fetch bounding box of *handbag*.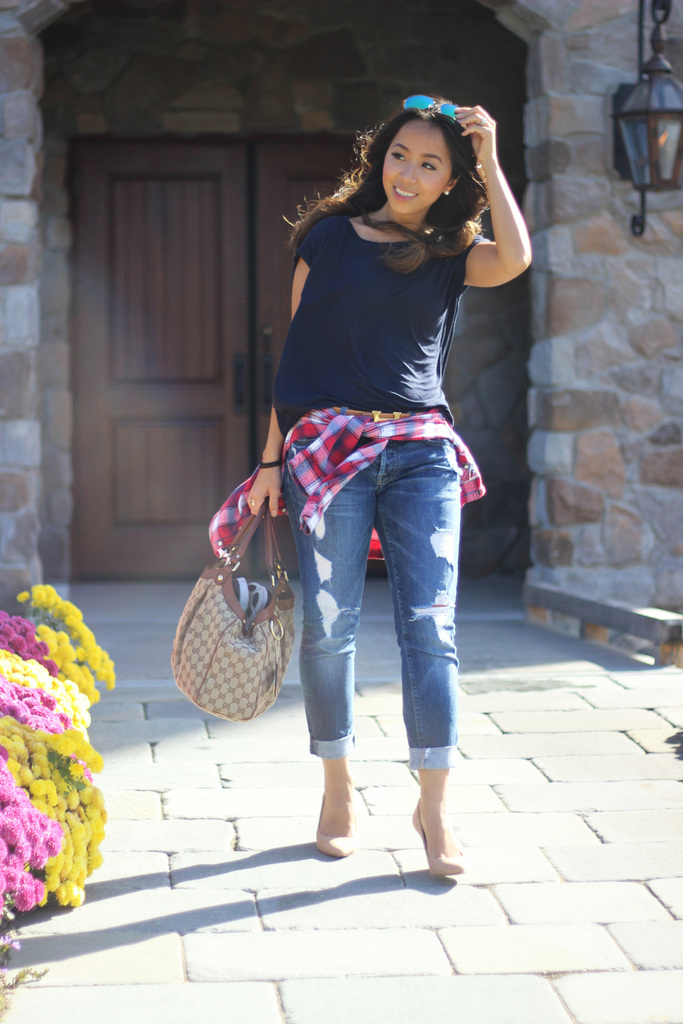
Bbox: [left=169, top=496, right=298, bottom=720].
